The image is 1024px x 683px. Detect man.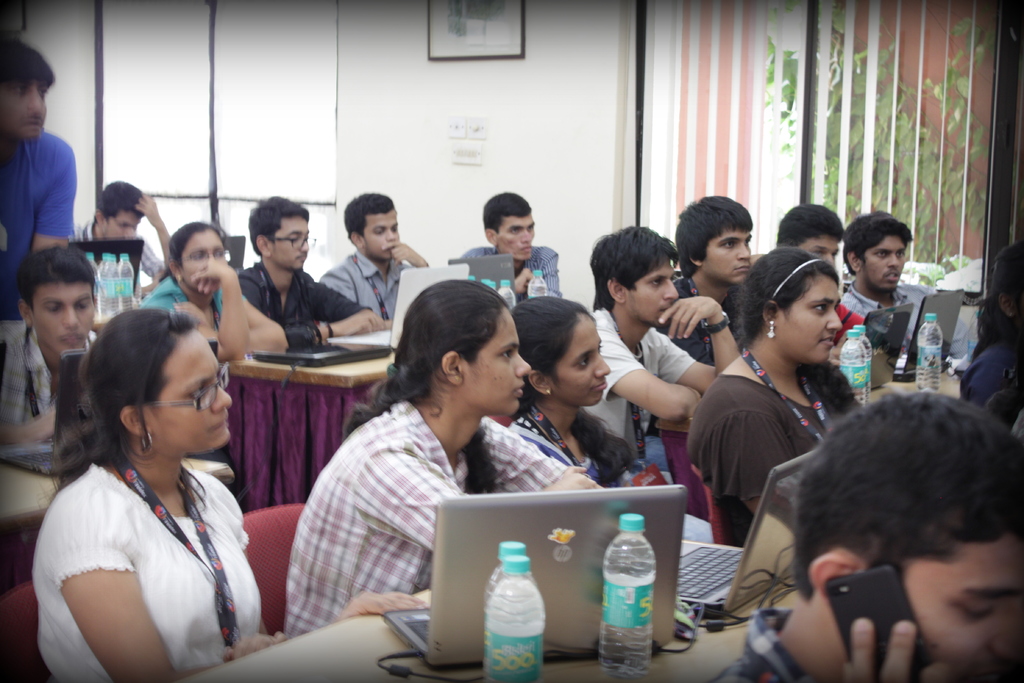
Detection: [232,199,404,341].
